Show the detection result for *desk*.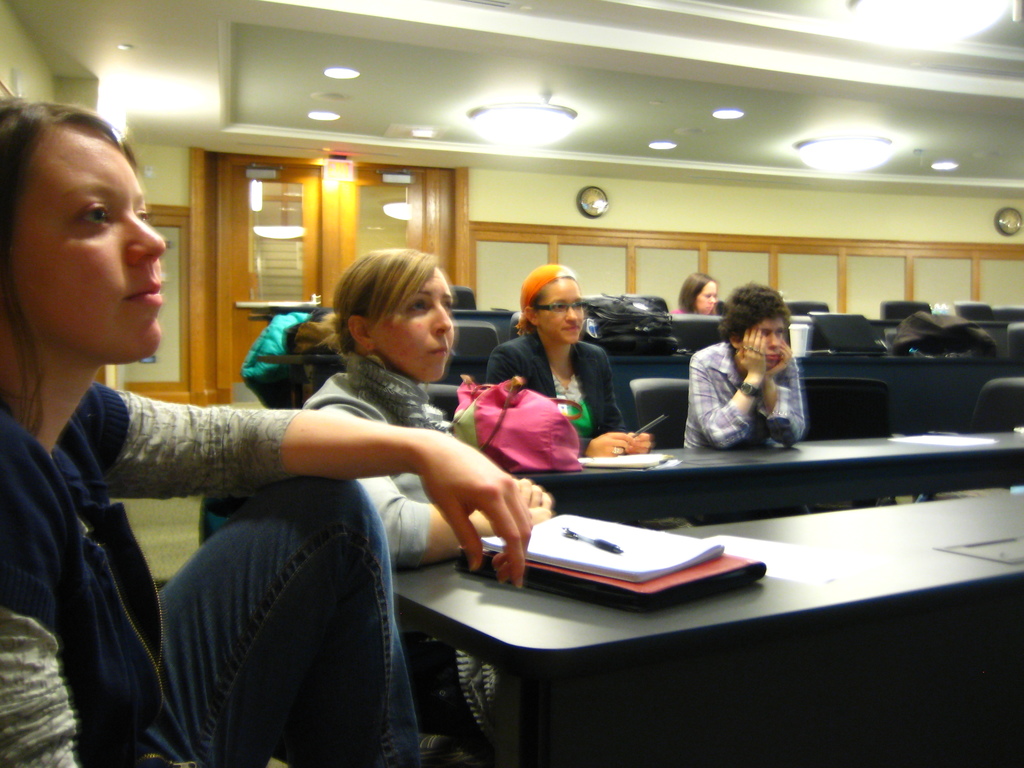
x1=394 y1=491 x2=1023 y2=767.
